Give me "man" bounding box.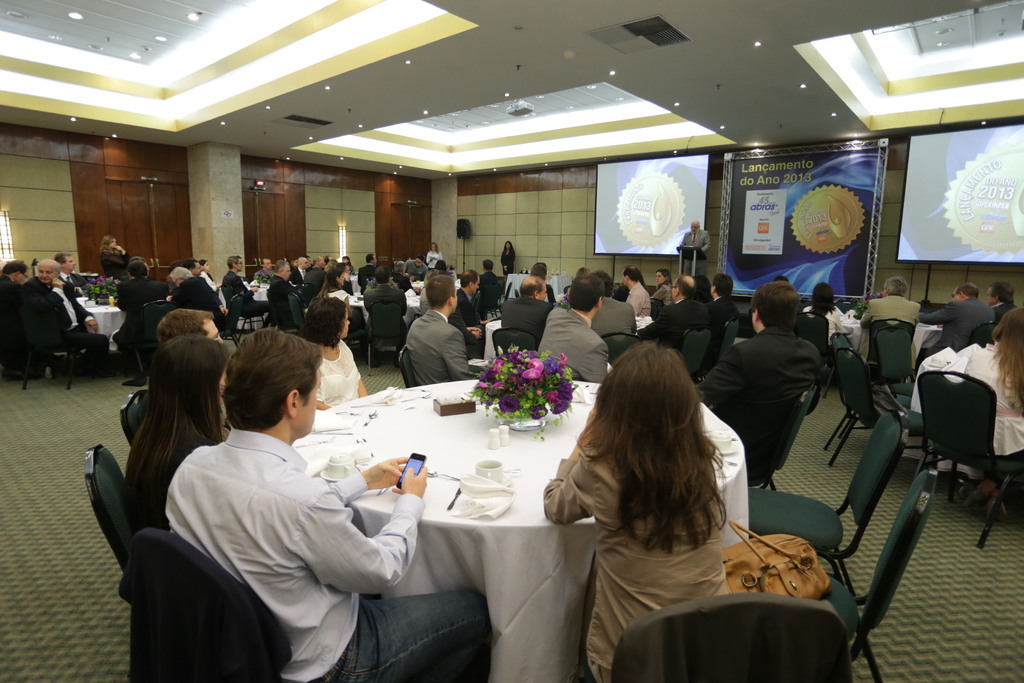
bbox=[585, 286, 637, 359].
